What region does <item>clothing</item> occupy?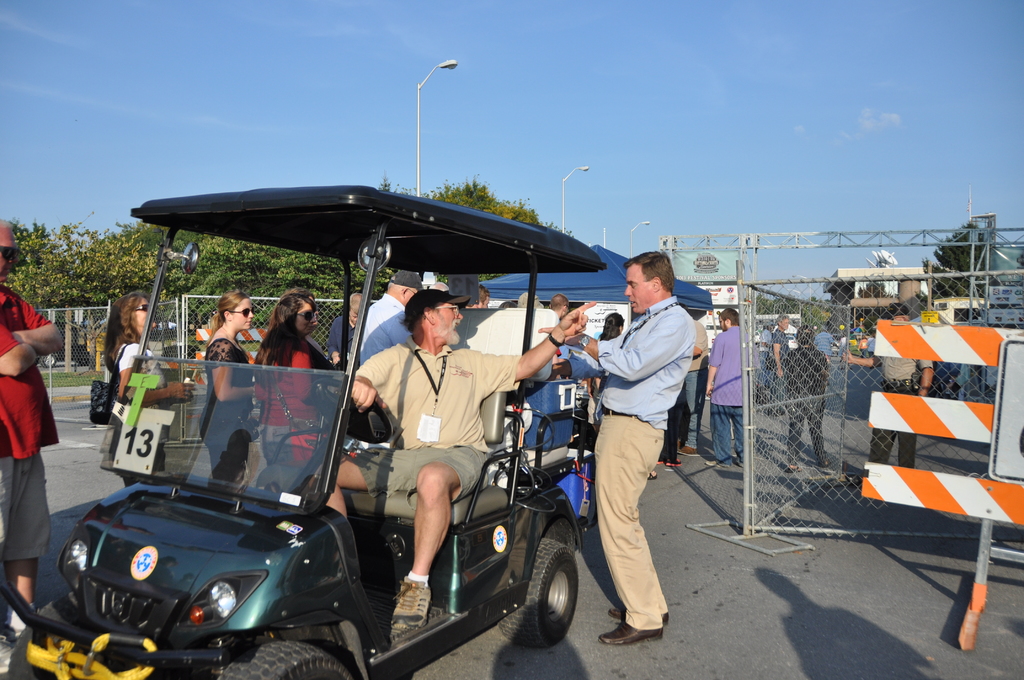
[x1=0, y1=294, x2=62, y2=559].
